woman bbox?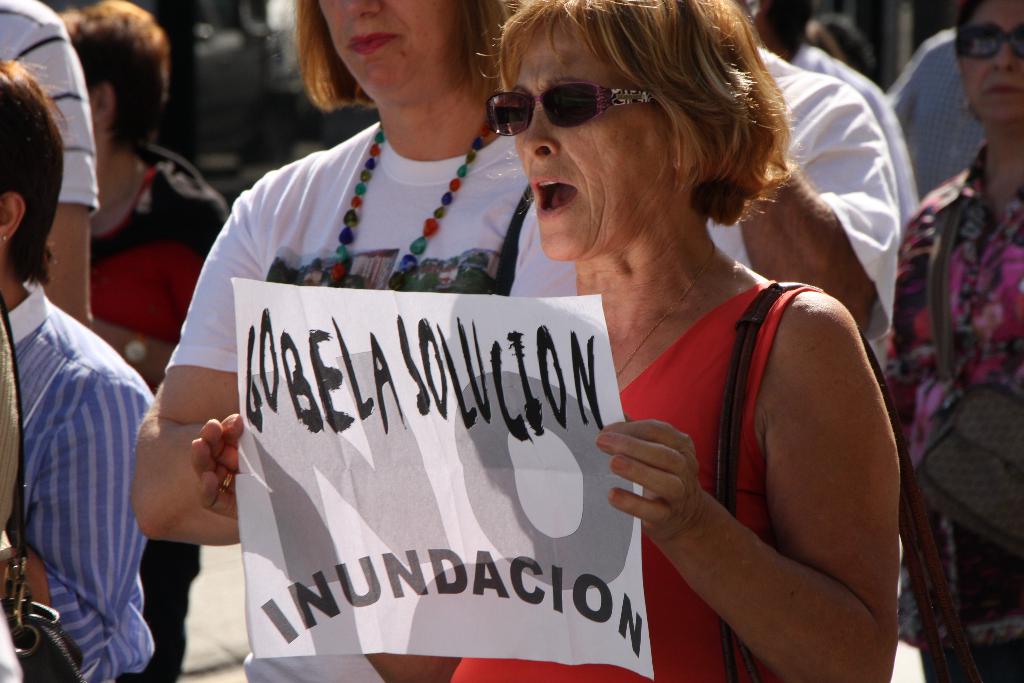
(134, 0, 580, 682)
